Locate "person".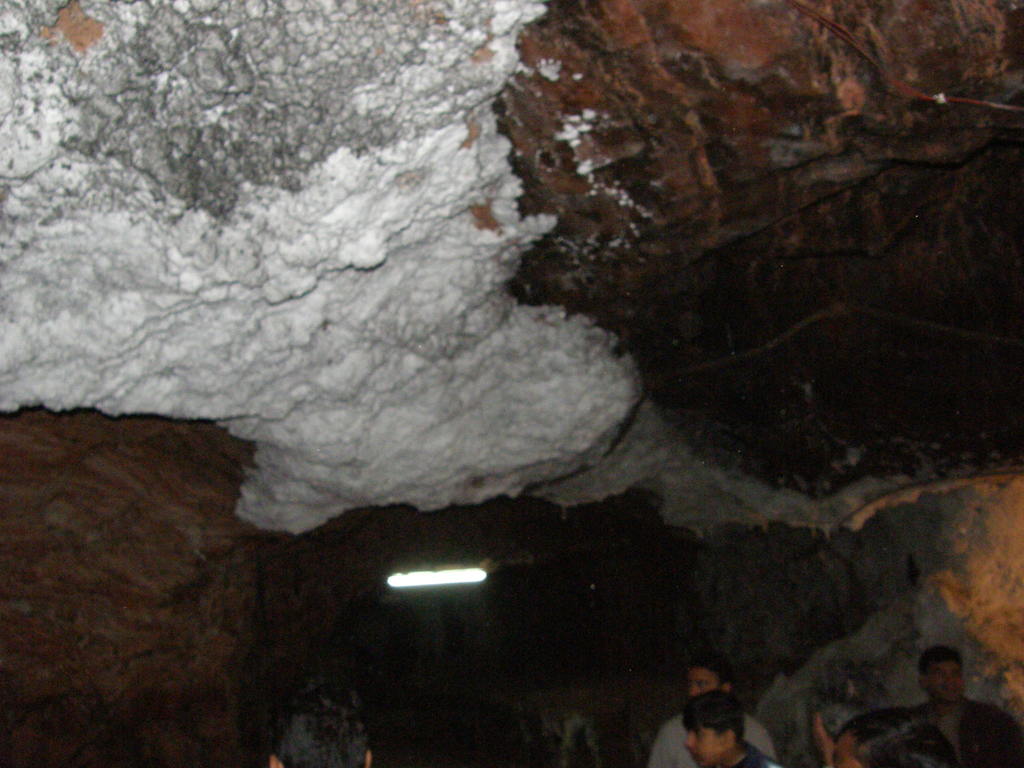
Bounding box: 271:676:371:767.
